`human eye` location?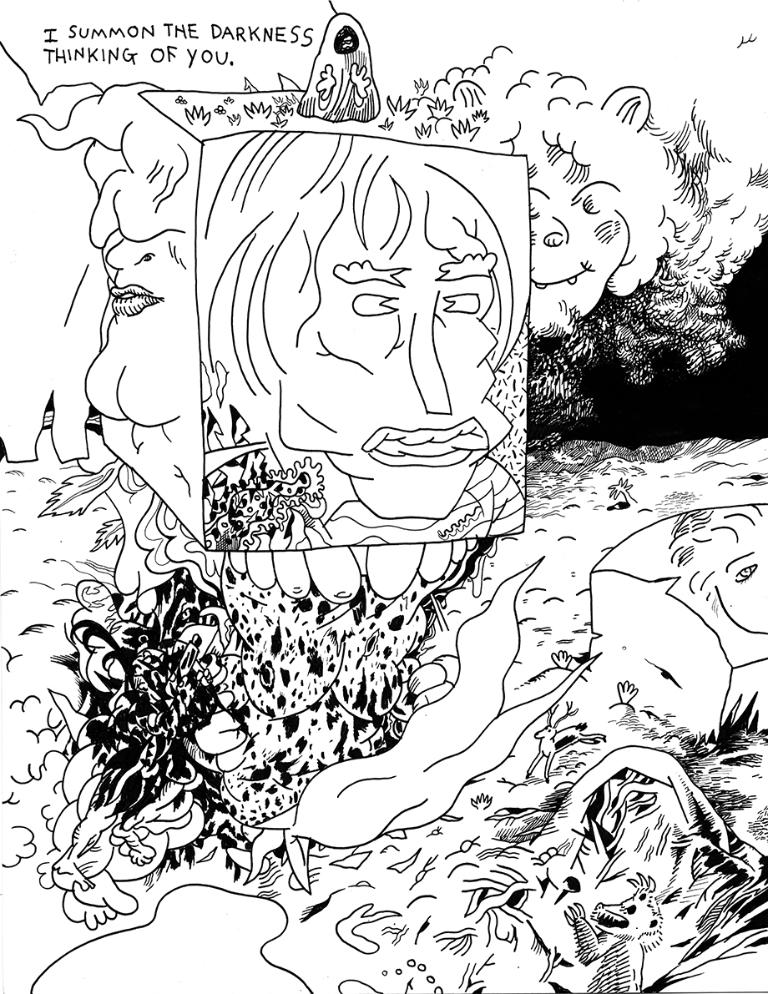
<bbox>449, 288, 483, 315</bbox>
